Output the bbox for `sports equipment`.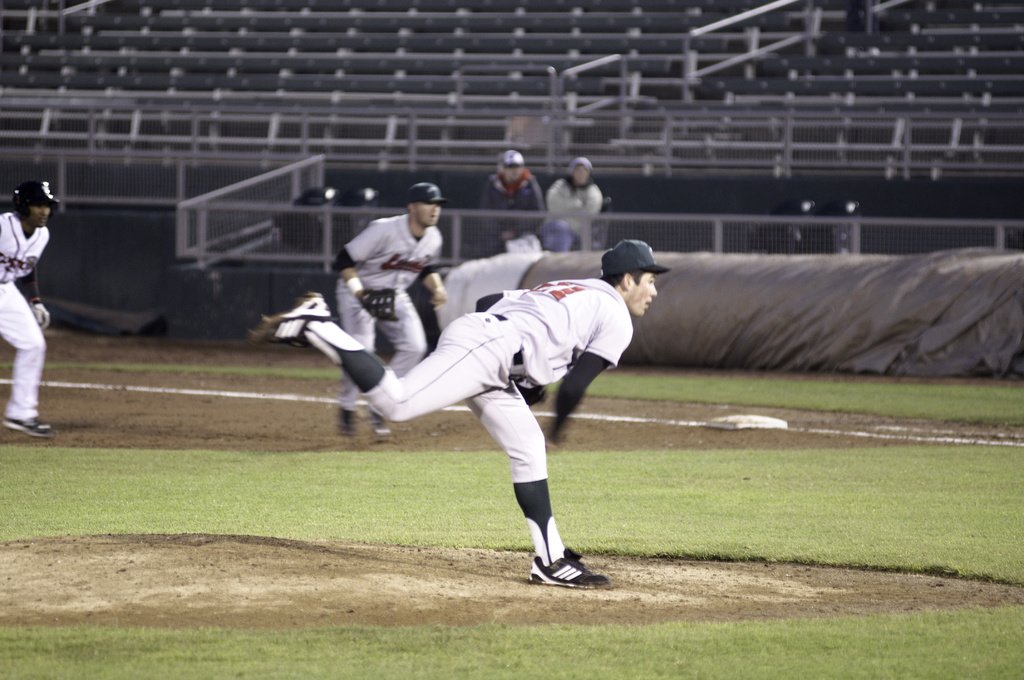
[254, 288, 332, 351].
